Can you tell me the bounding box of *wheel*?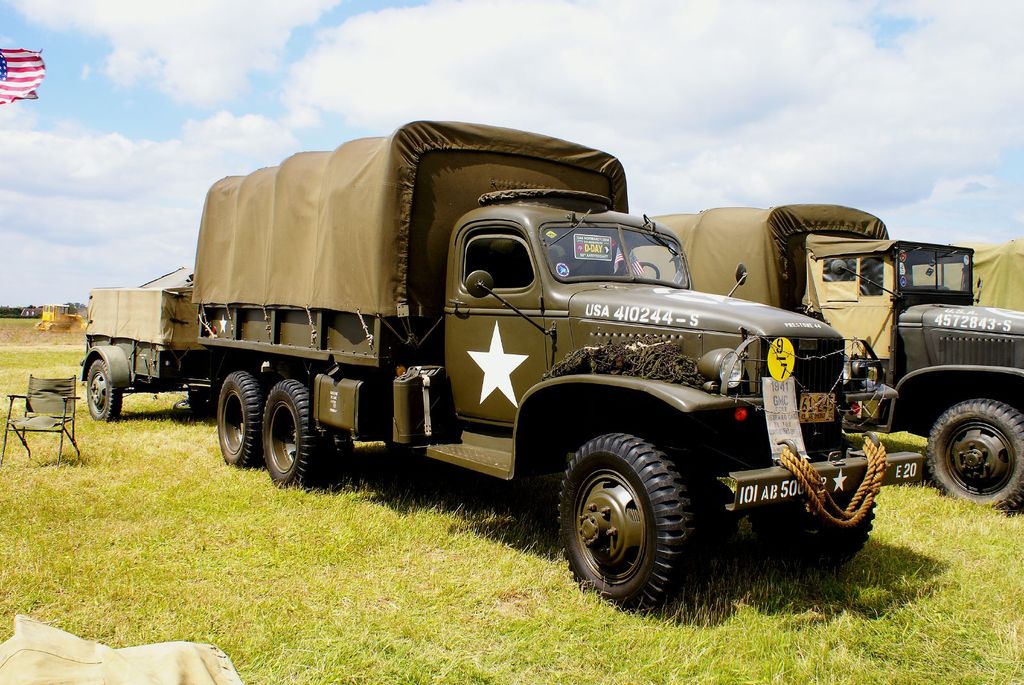
924, 400, 1023, 515.
